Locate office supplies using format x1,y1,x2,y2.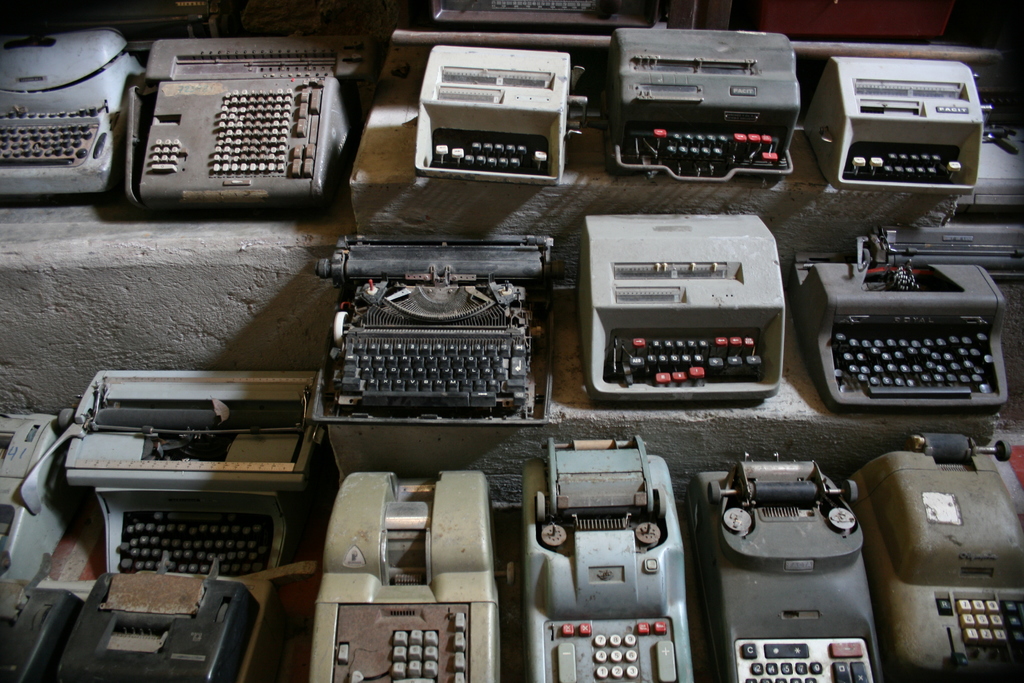
583,209,790,406.
